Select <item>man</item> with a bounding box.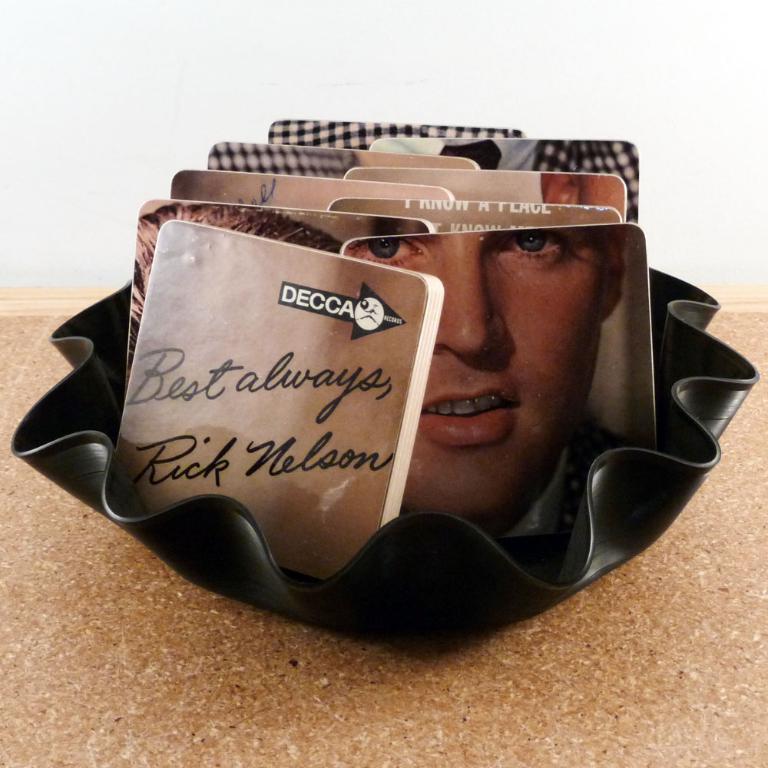
crop(341, 228, 621, 573).
